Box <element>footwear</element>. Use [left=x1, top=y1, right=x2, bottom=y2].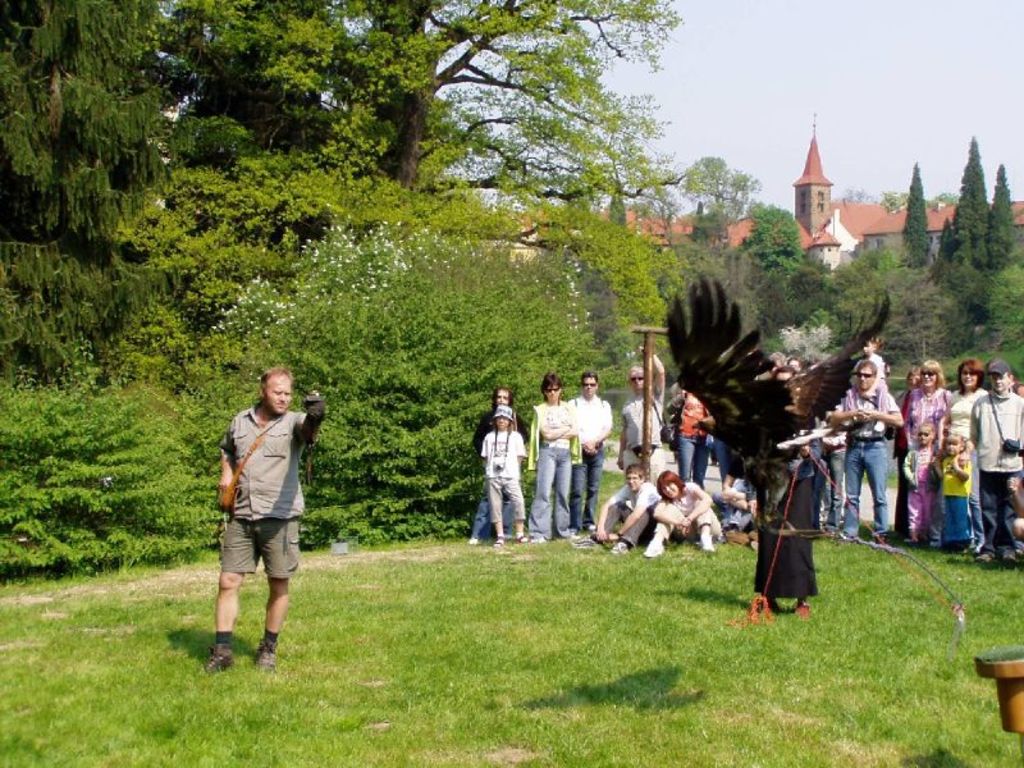
[left=512, top=529, right=526, bottom=544].
